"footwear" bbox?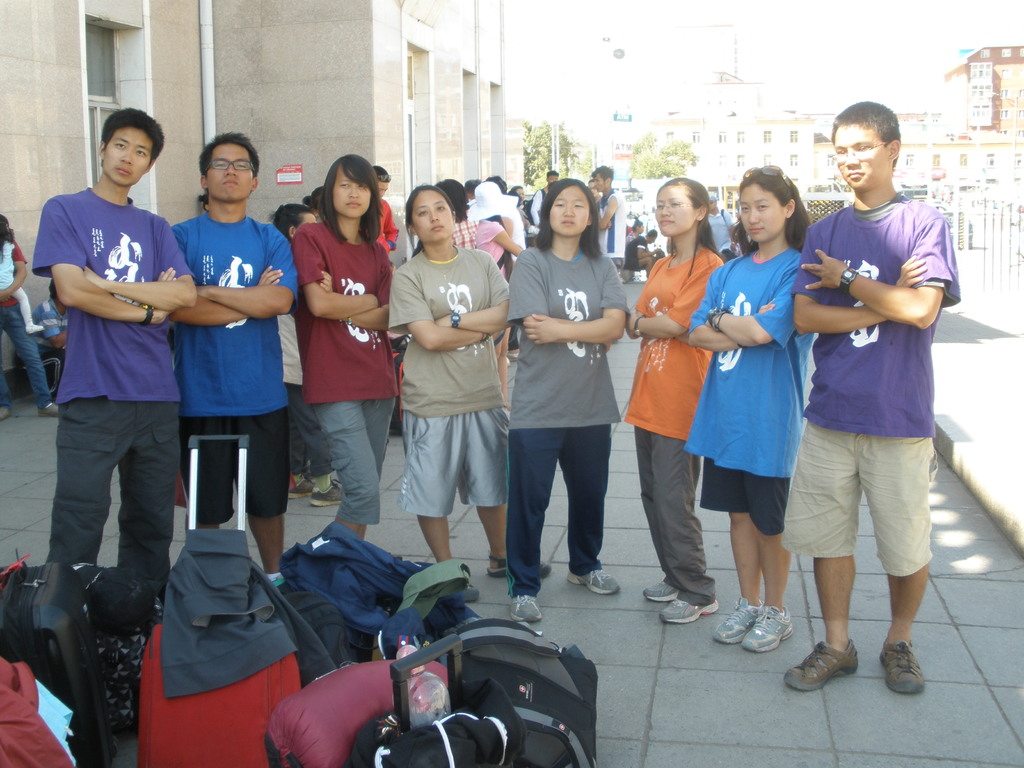
bbox(741, 602, 795, 654)
